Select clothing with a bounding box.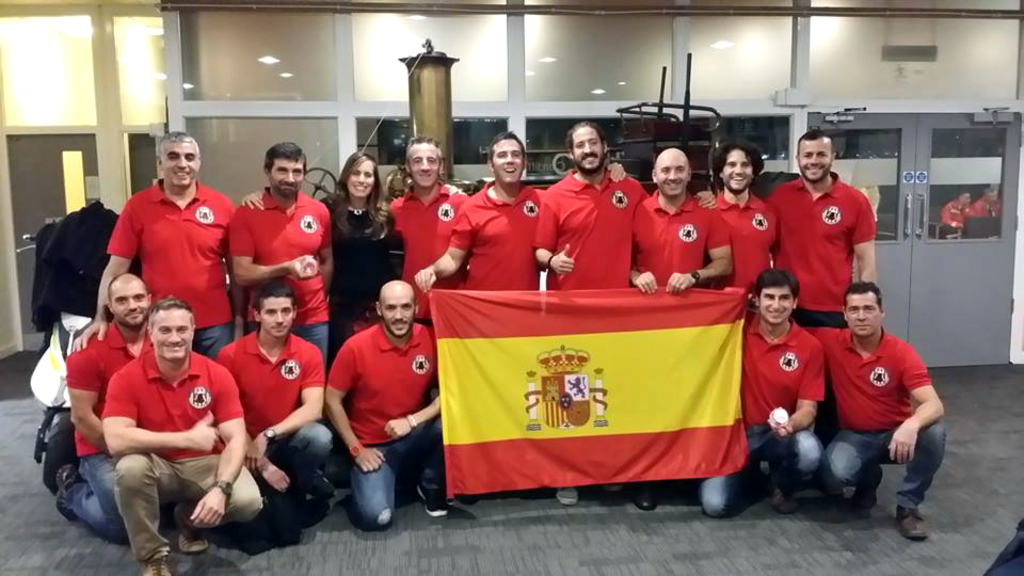
382 176 473 331.
